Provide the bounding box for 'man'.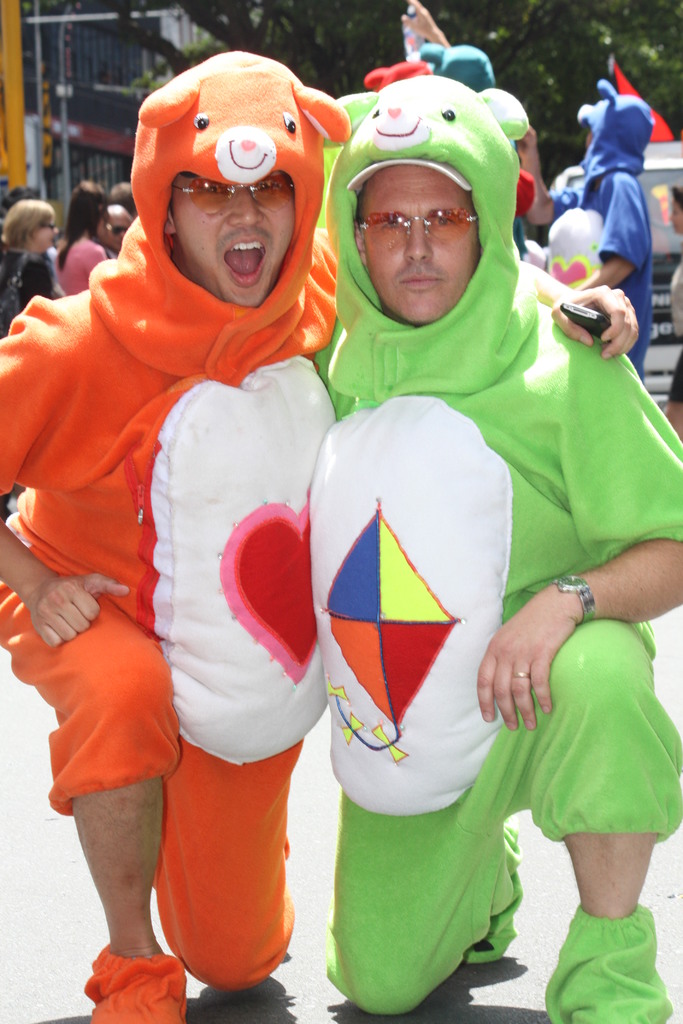
<region>304, 77, 682, 1023</region>.
